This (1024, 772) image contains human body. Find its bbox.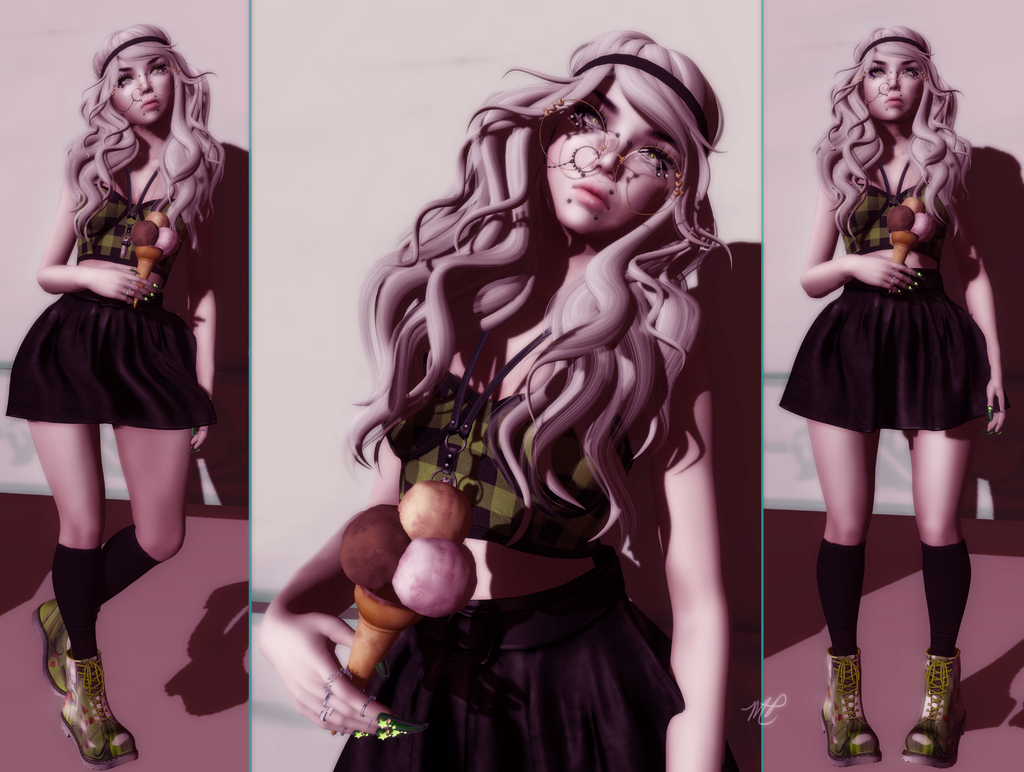
l=780, t=134, r=1011, b=771.
